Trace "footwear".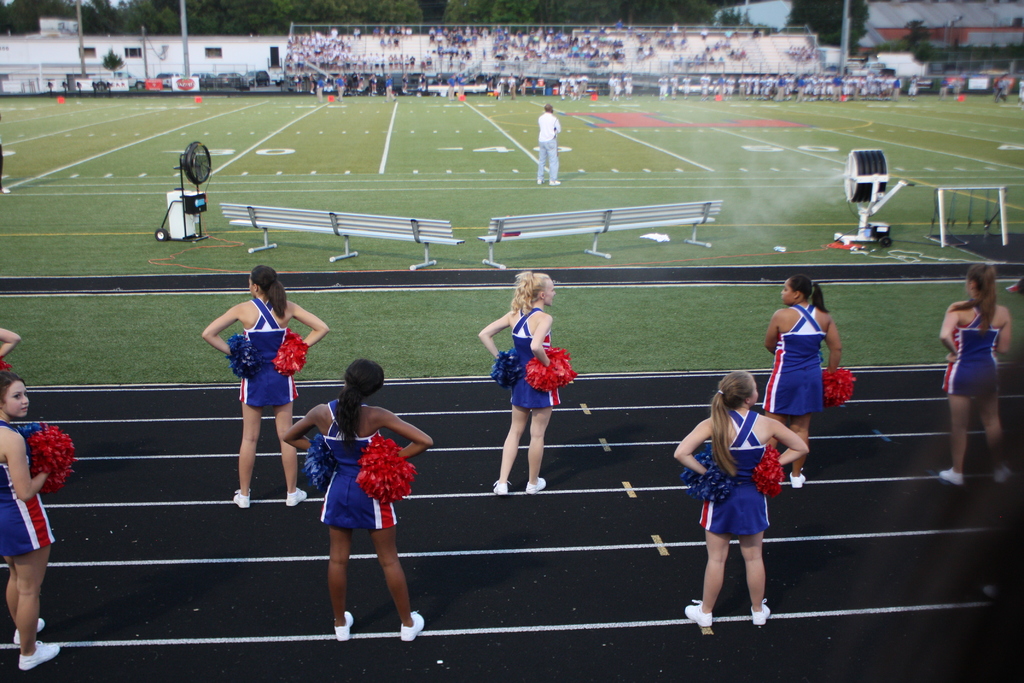
Traced to rect(231, 488, 251, 508).
